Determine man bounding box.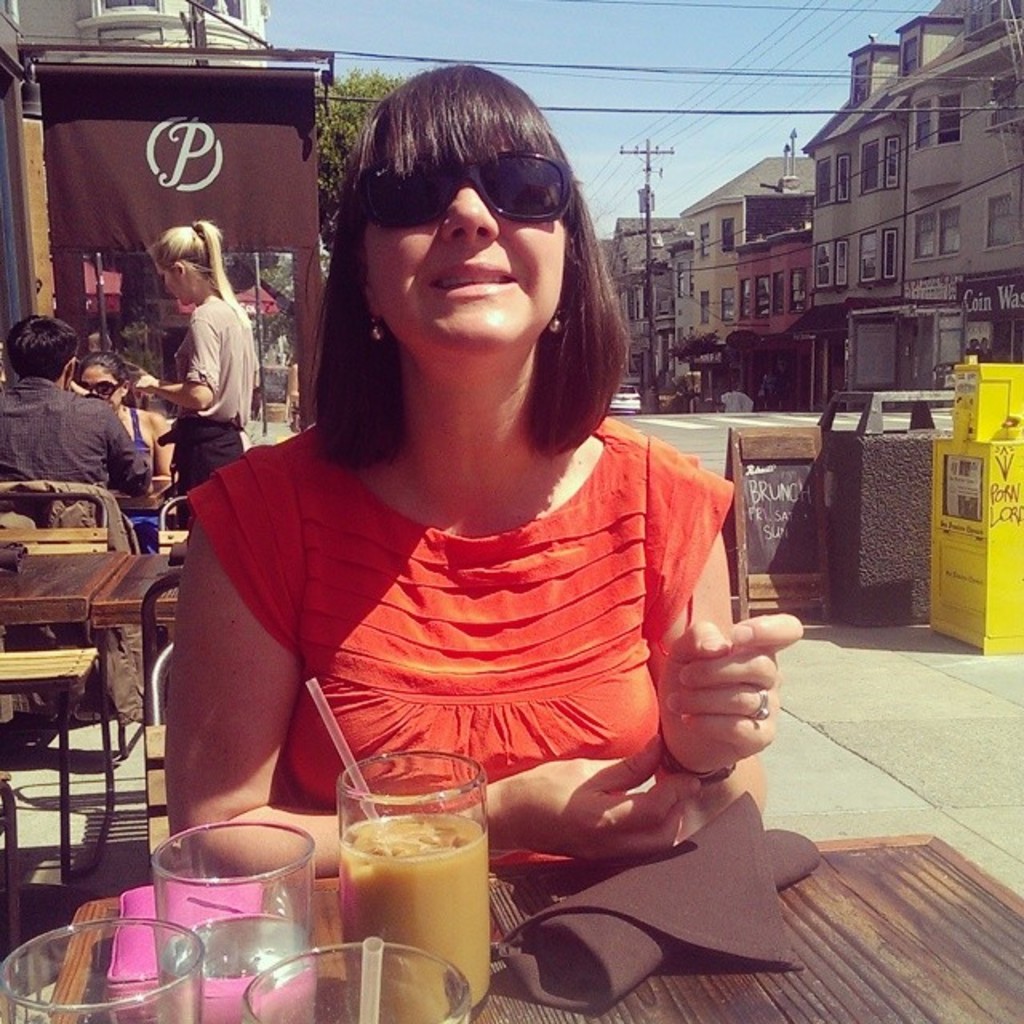
Determined: bbox=(0, 315, 152, 504).
